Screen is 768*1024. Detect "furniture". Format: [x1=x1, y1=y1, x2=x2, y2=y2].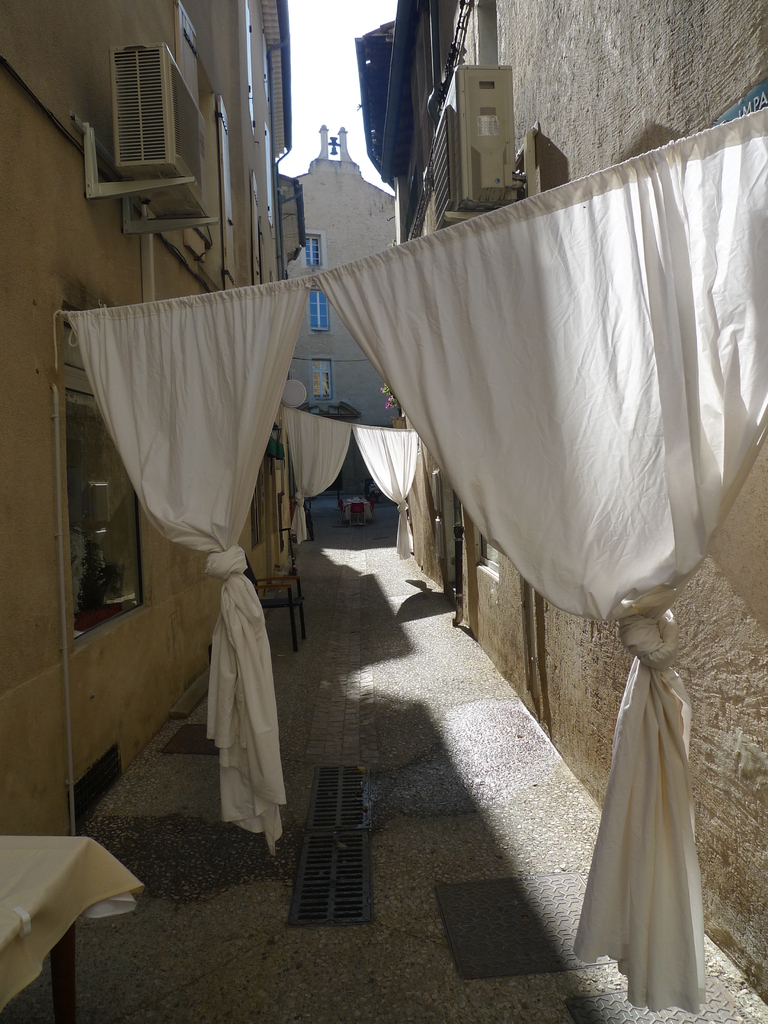
[x1=244, y1=548, x2=307, y2=652].
